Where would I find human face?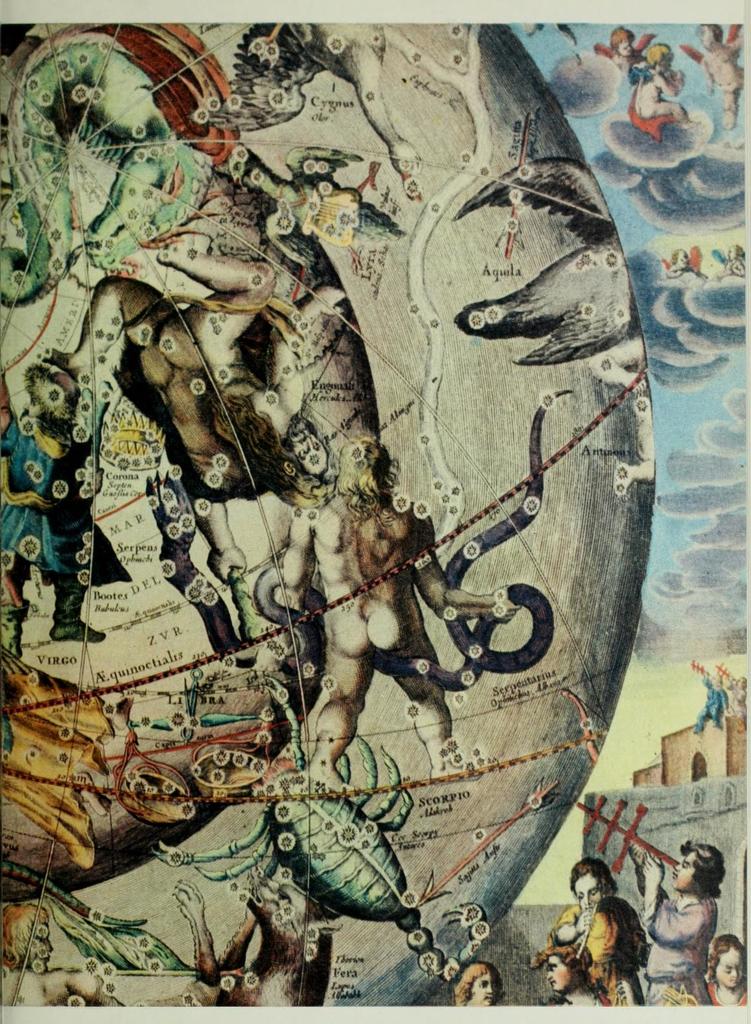
At crop(673, 855, 697, 893).
